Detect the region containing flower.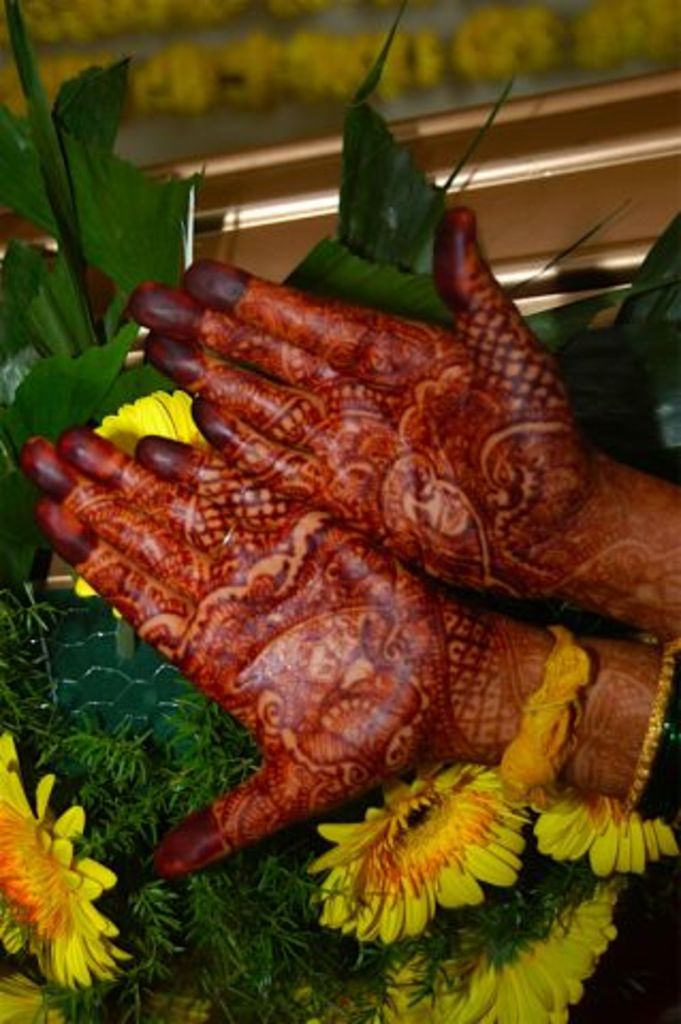
crop(90, 386, 203, 459).
